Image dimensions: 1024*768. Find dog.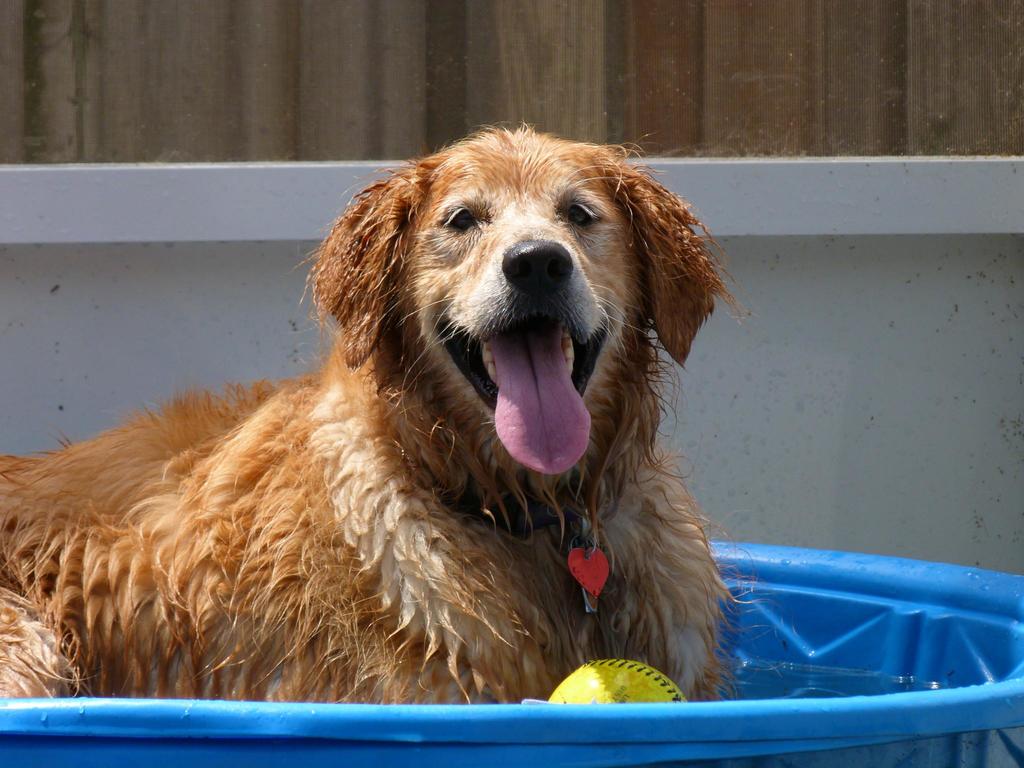
{"left": 0, "top": 120, "right": 761, "bottom": 701}.
